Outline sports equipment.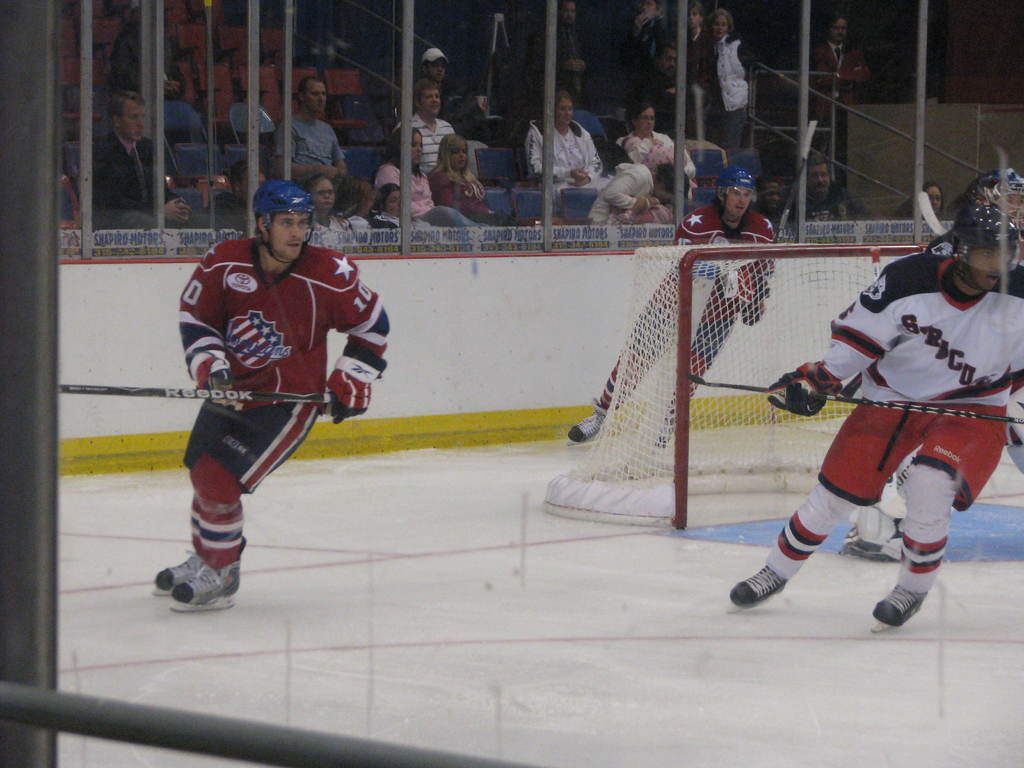
Outline: crop(742, 278, 770, 324).
